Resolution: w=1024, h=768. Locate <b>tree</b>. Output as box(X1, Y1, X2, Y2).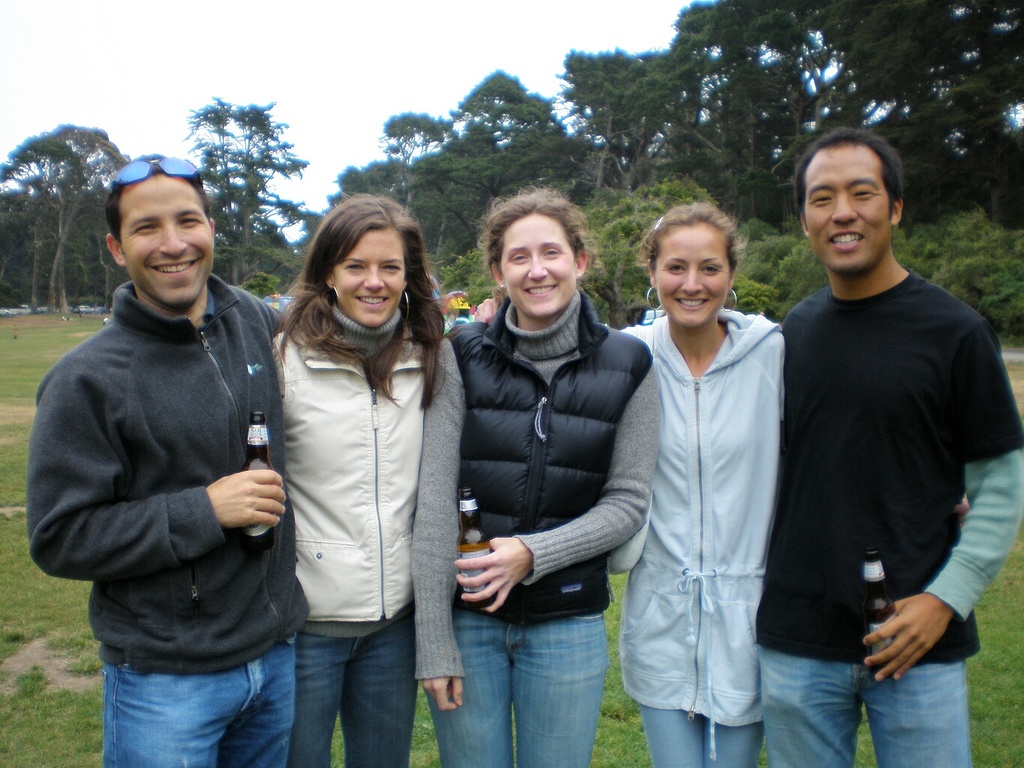
box(0, 118, 131, 316).
